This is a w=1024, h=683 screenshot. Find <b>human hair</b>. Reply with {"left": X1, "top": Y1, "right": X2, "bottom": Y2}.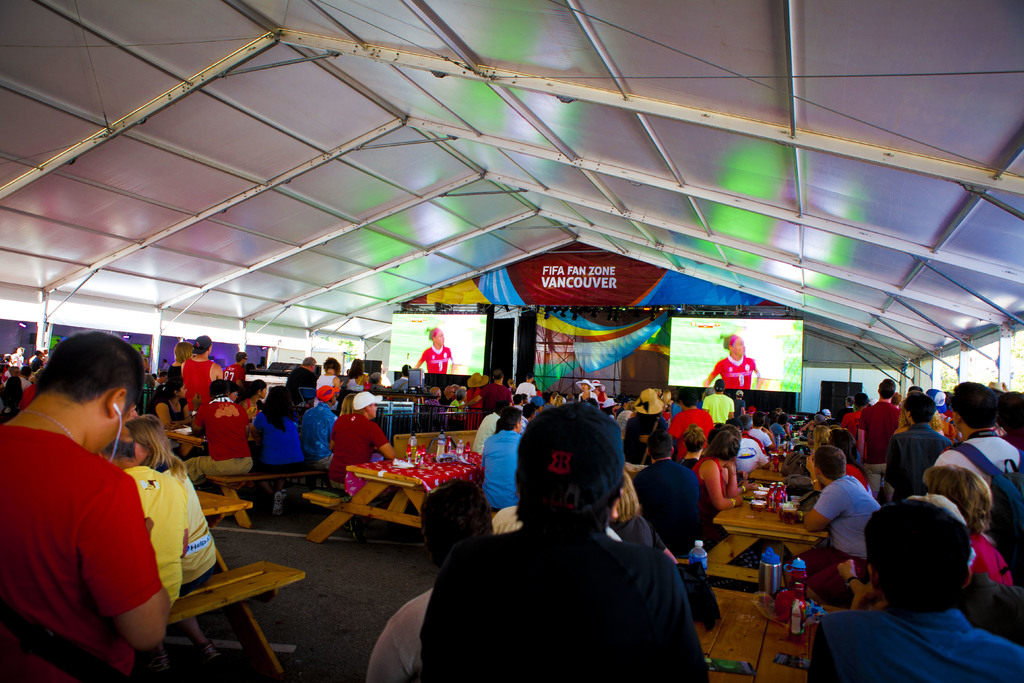
{"left": 646, "top": 431, "right": 671, "bottom": 457}.
